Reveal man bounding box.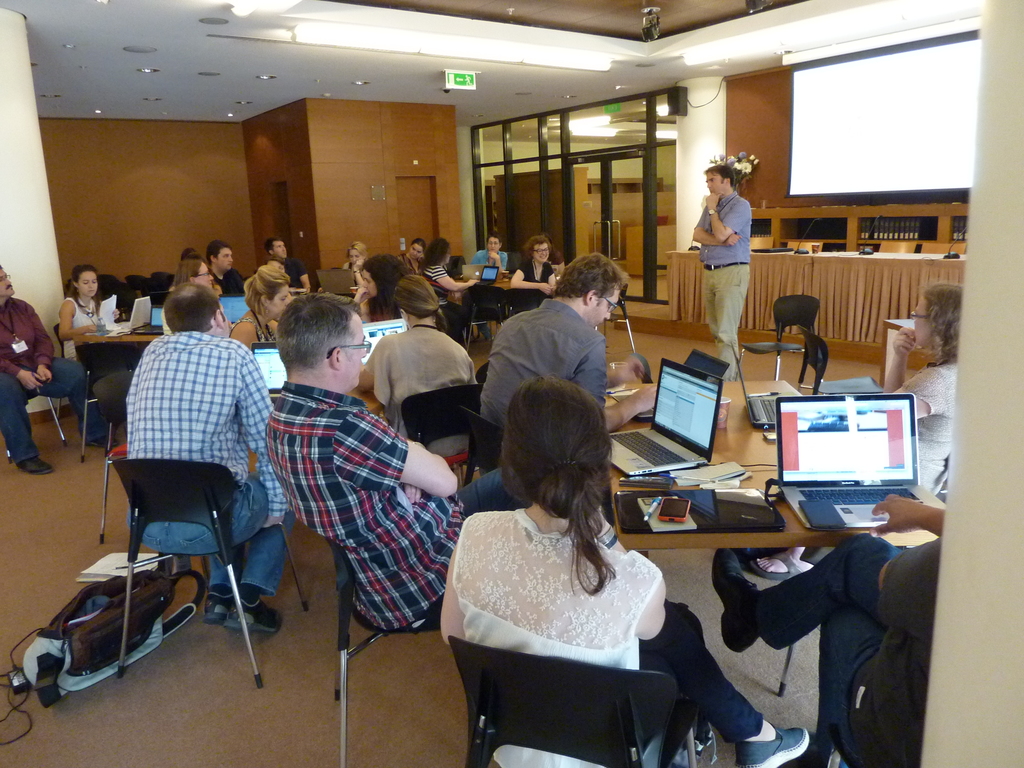
Revealed: left=204, top=236, right=244, bottom=300.
